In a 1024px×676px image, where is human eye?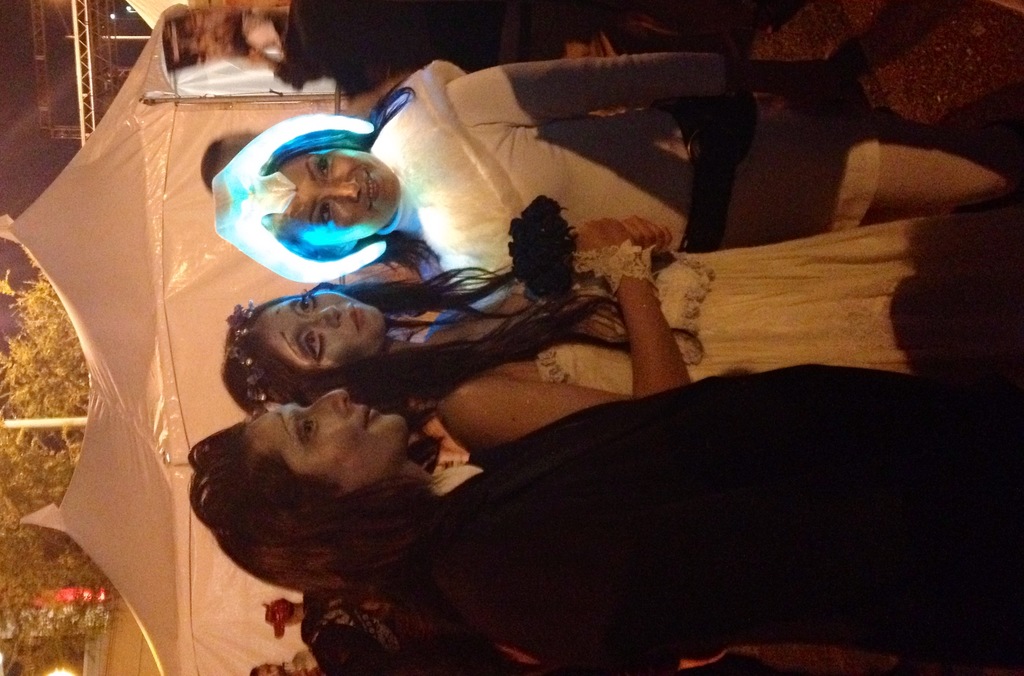
[x1=294, y1=286, x2=314, y2=316].
